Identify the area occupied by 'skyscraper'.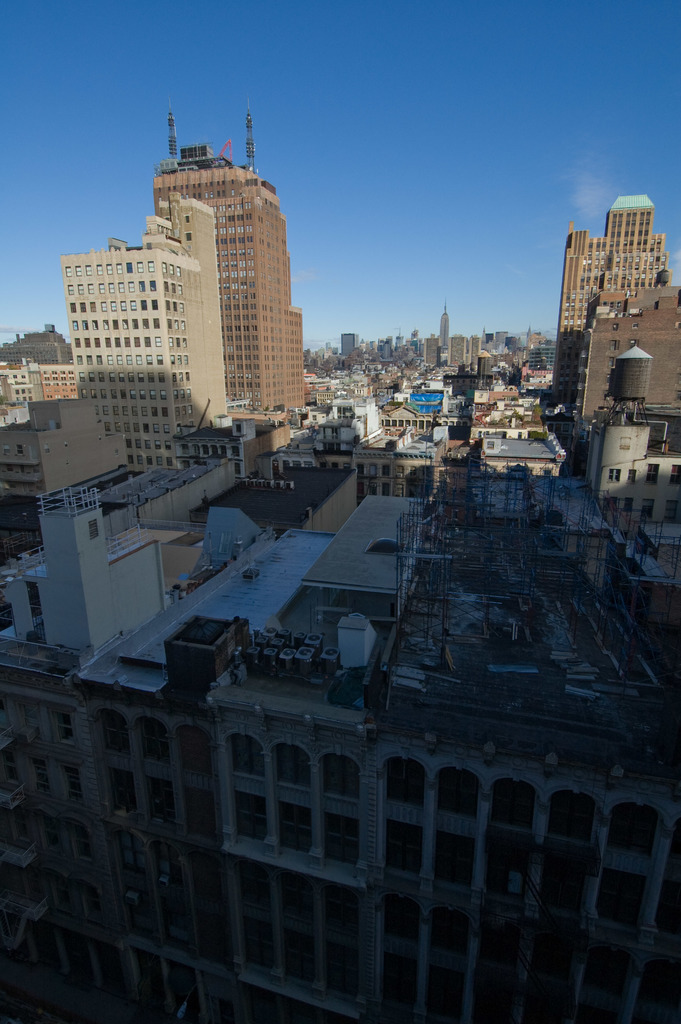
Area: box(151, 99, 301, 437).
